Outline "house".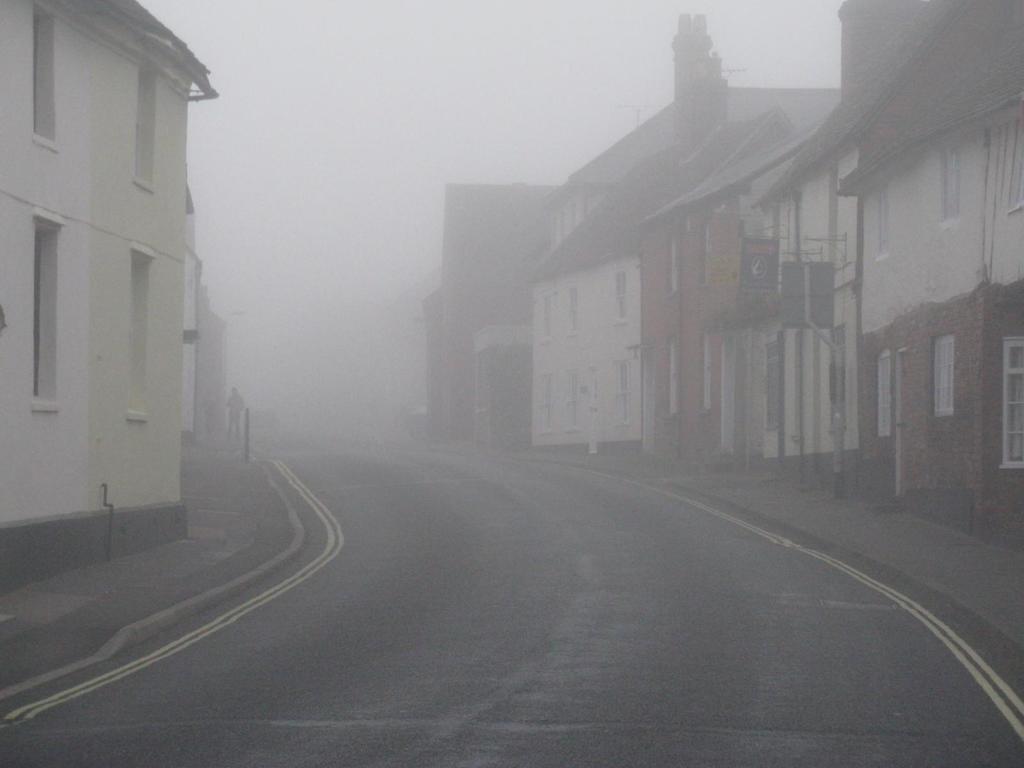
Outline: 183, 176, 225, 442.
